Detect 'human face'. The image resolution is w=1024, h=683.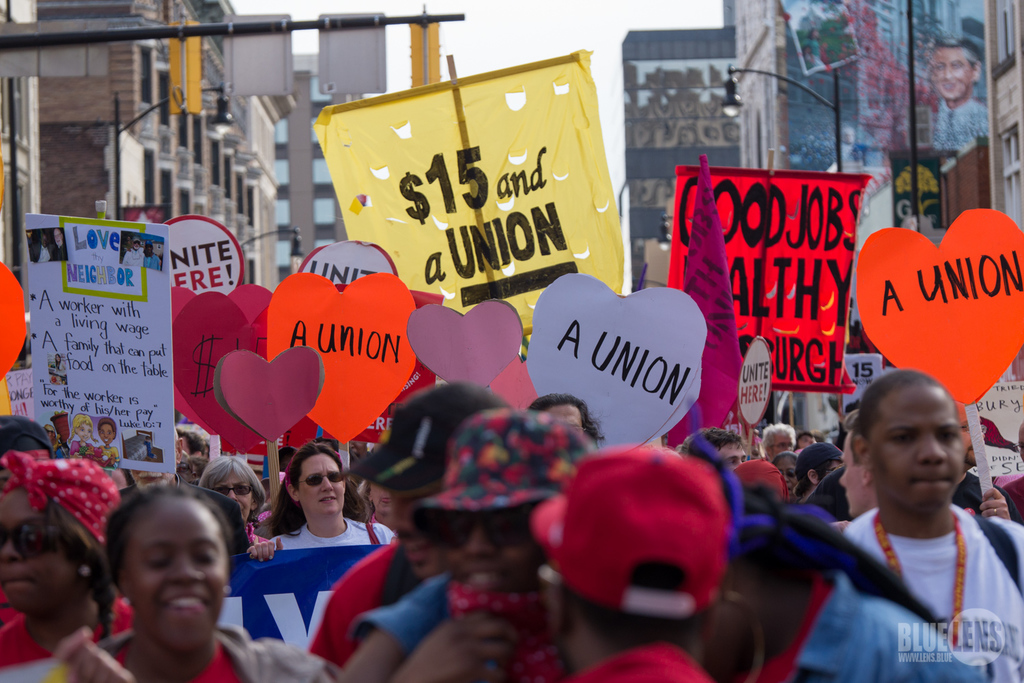
x1=714, y1=445, x2=744, y2=464.
